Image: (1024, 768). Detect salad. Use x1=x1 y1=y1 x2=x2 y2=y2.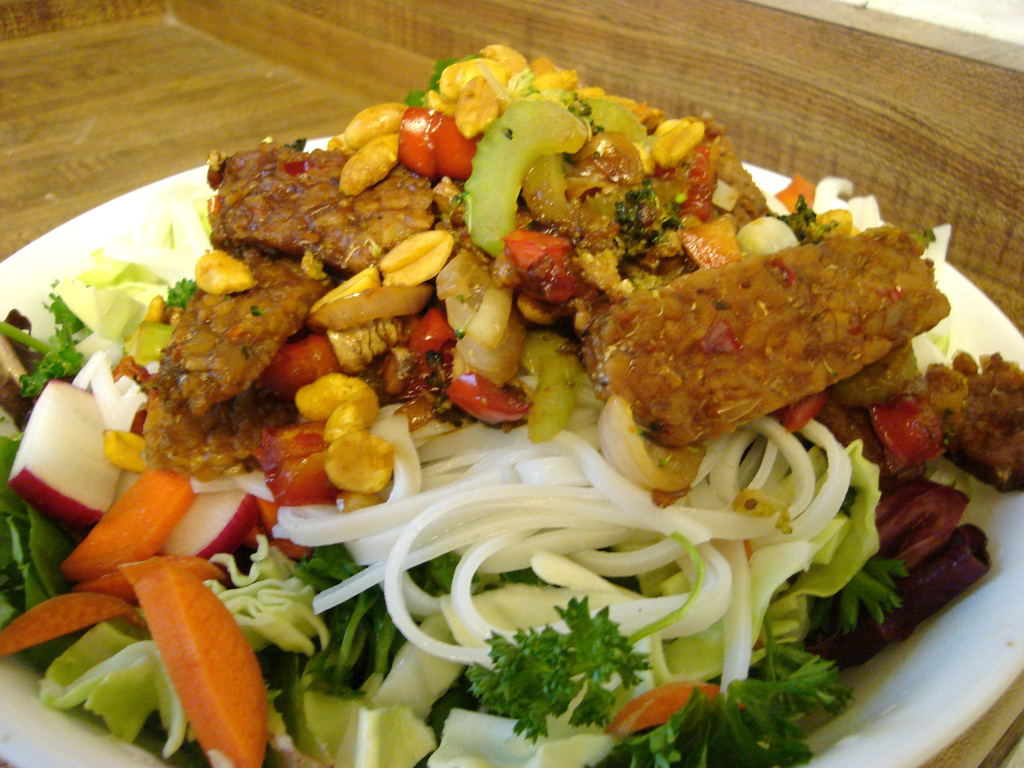
x1=0 y1=28 x2=1021 y2=767.
